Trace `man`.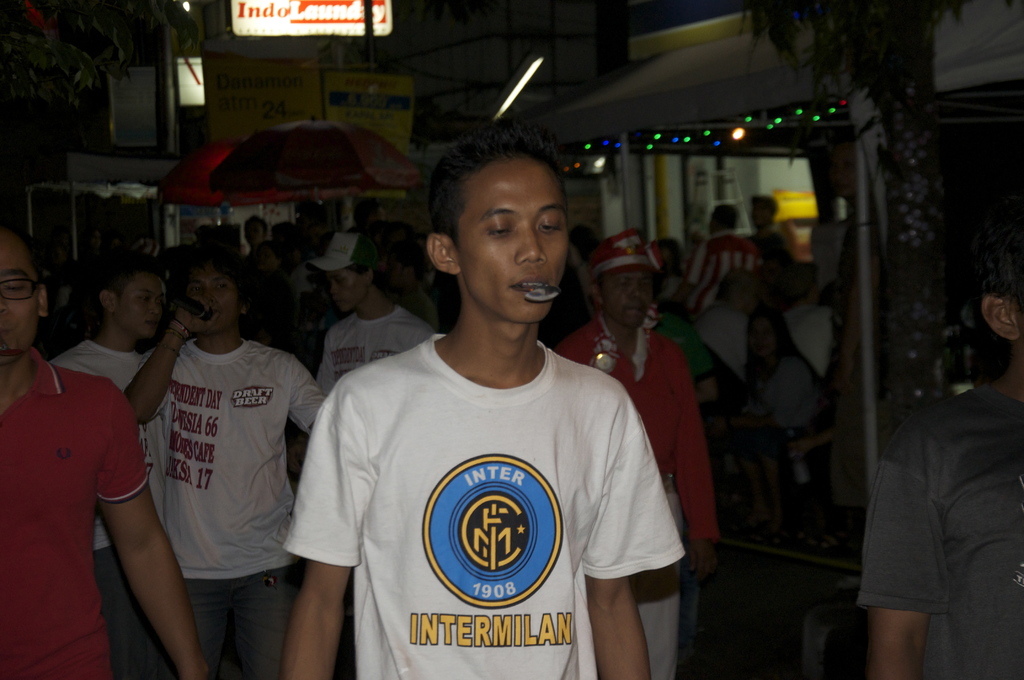
Traced to [left=552, top=227, right=718, bottom=679].
